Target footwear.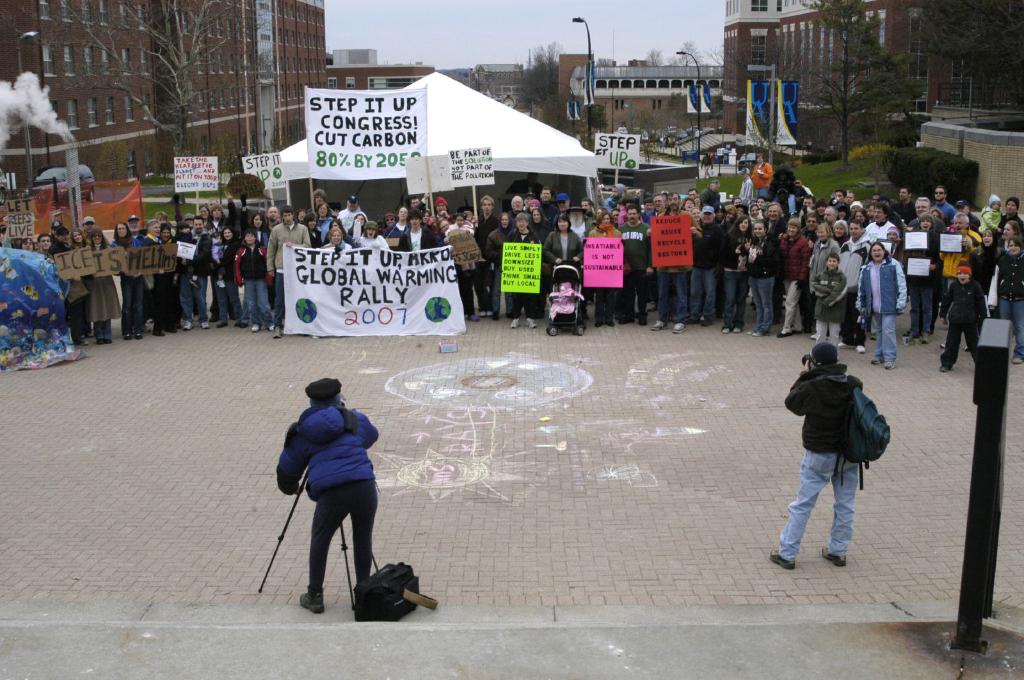
Target region: <box>822,544,846,567</box>.
